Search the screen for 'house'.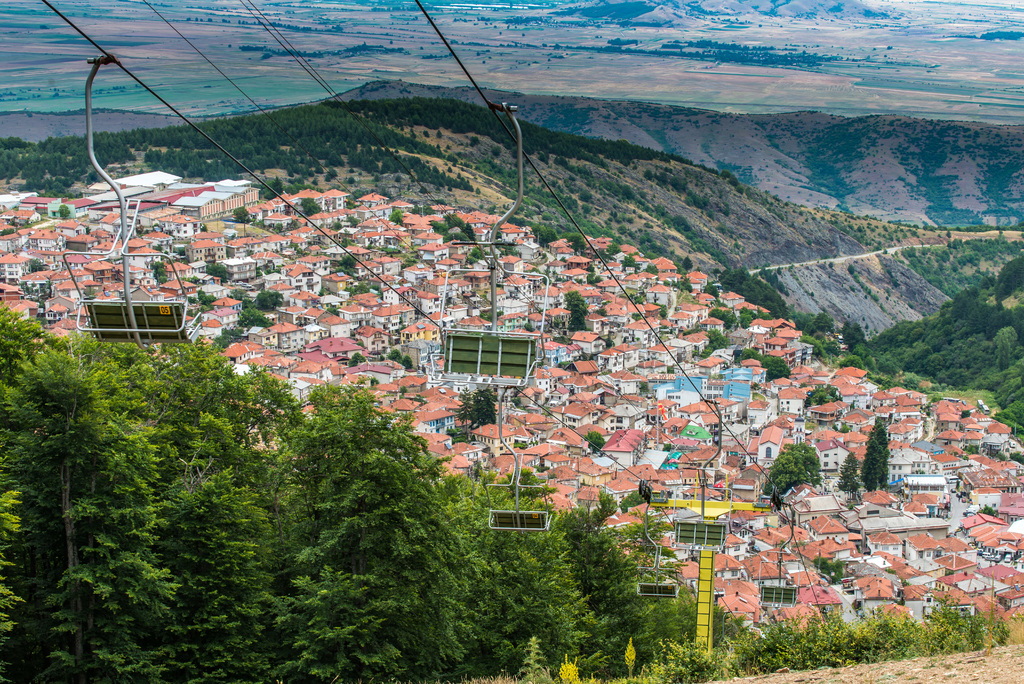
Found at l=465, t=272, r=502, b=296.
